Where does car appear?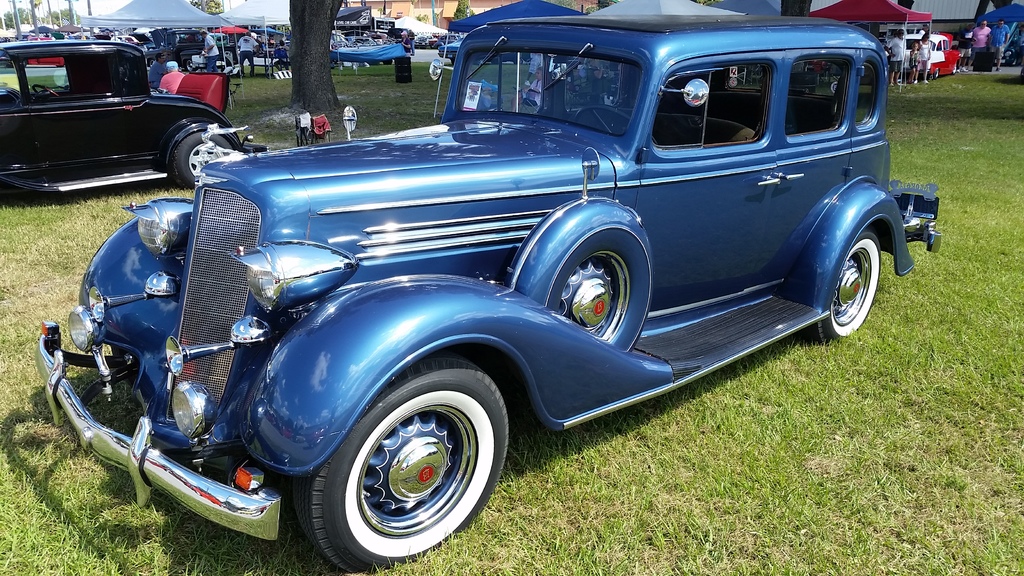
Appears at Rect(893, 31, 970, 81).
